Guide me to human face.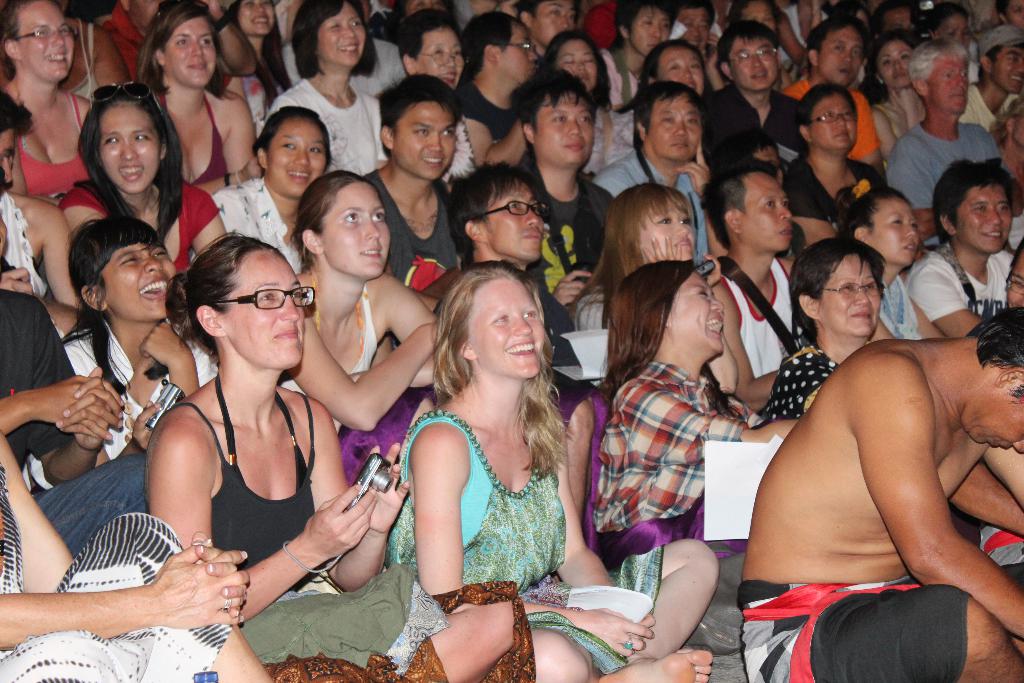
Guidance: {"x1": 319, "y1": 185, "x2": 388, "y2": 276}.
